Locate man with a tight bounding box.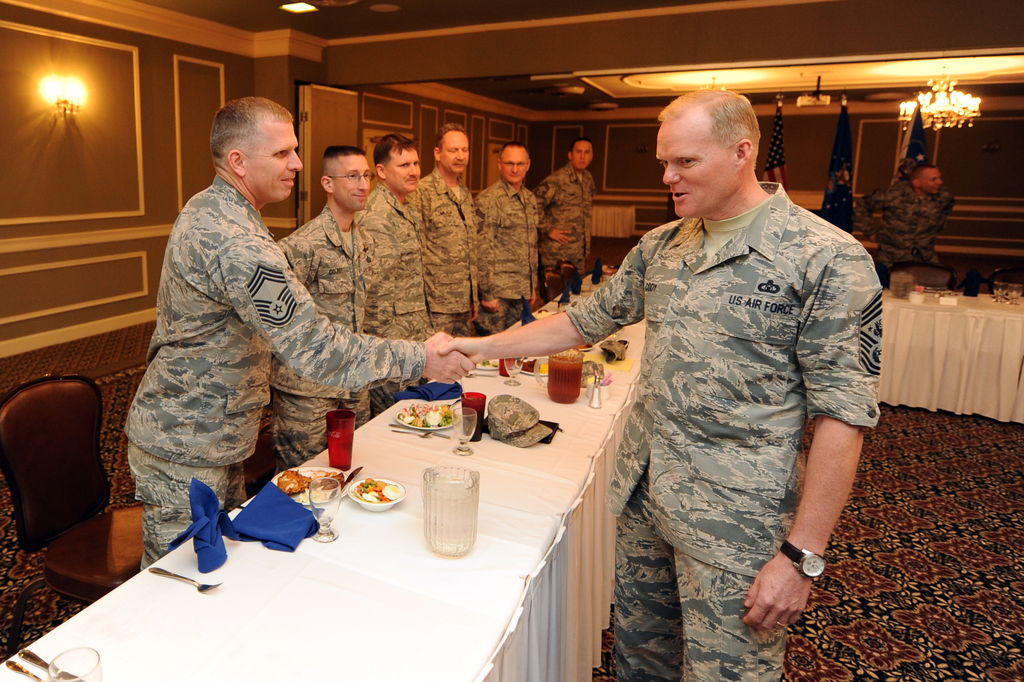
region(531, 143, 596, 283).
